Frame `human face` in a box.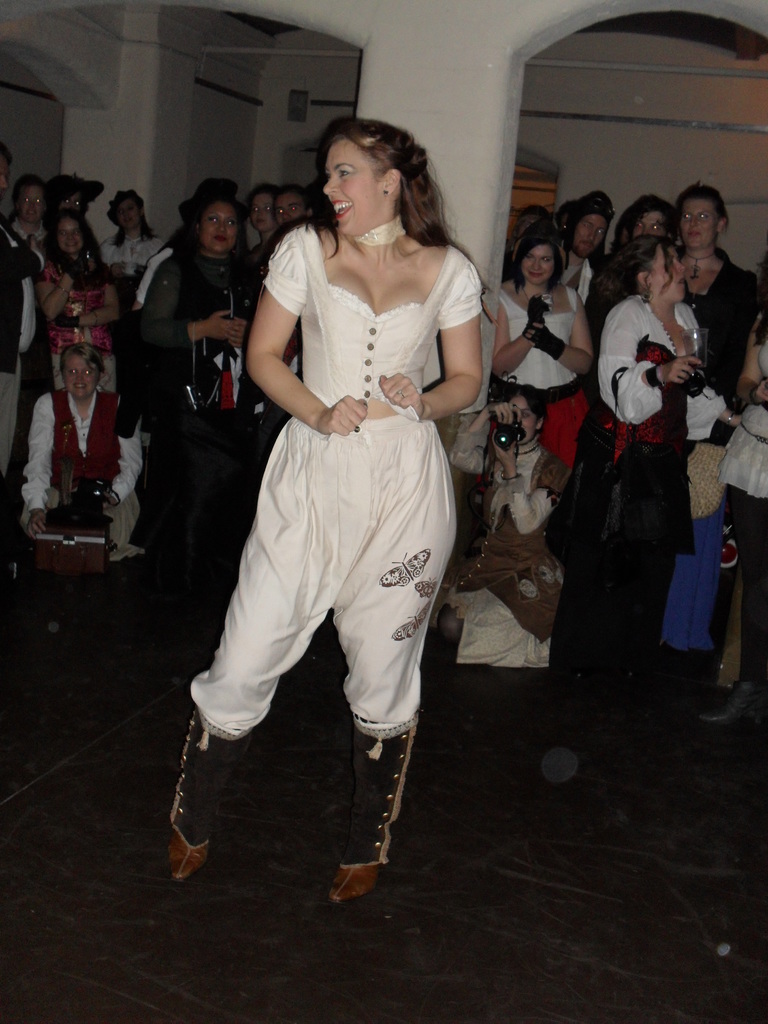
bbox=(323, 141, 387, 234).
